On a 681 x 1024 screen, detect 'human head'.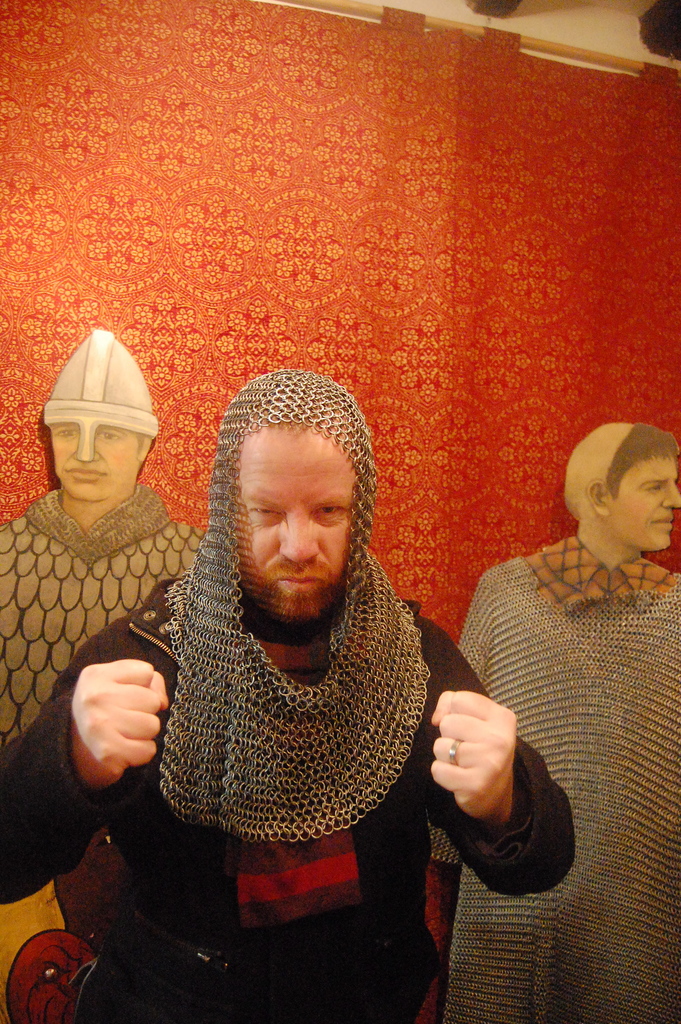
[x1=209, y1=356, x2=381, y2=614].
